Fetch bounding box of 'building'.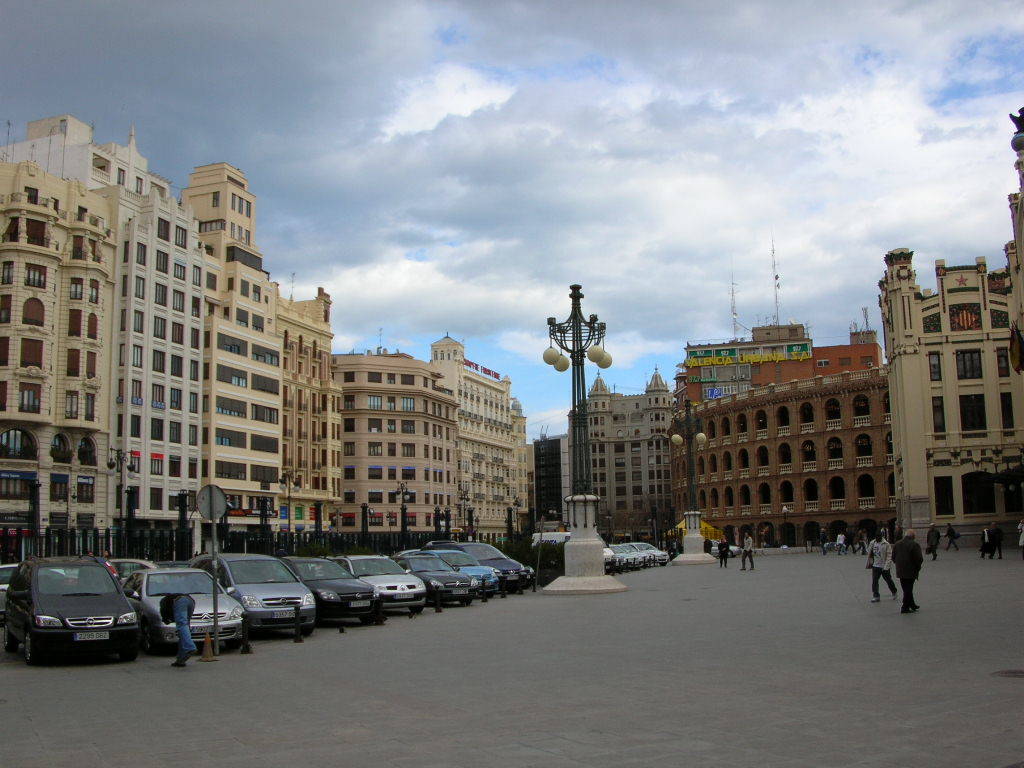
Bbox: locate(568, 376, 677, 536).
